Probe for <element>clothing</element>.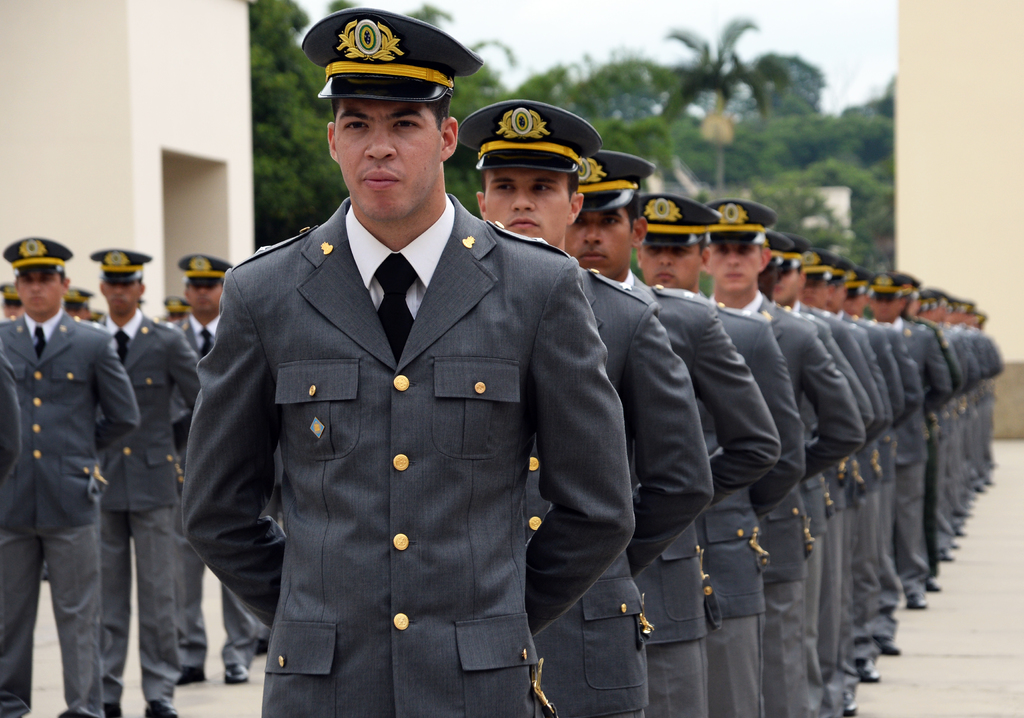
Probe result: <region>169, 314, 265, 674</region>.
